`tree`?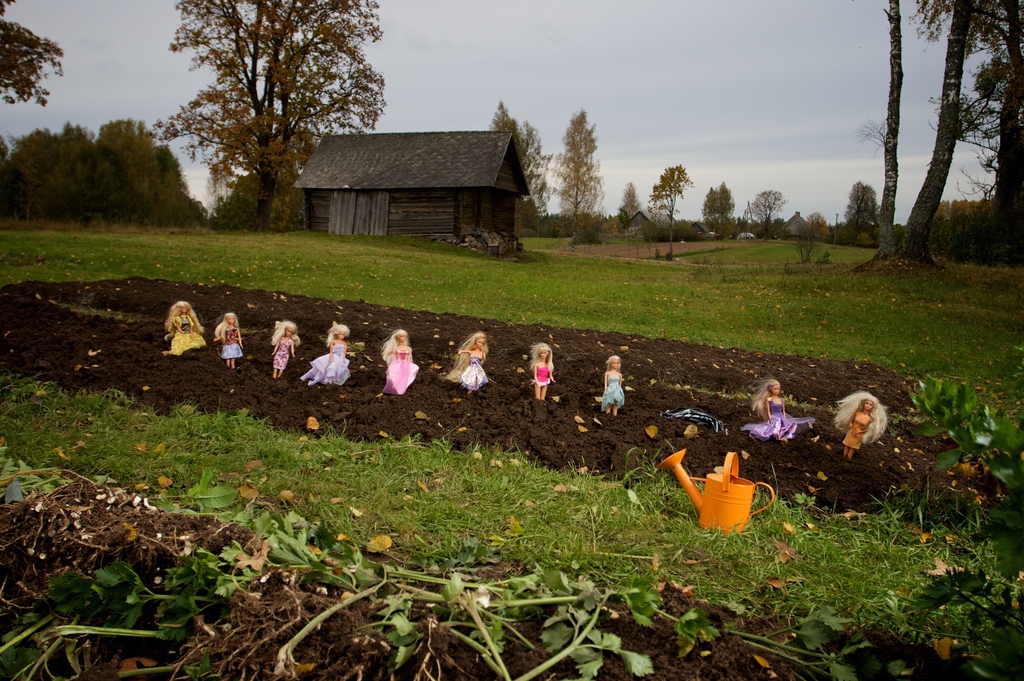
crop(484, 99, 556, 215)
